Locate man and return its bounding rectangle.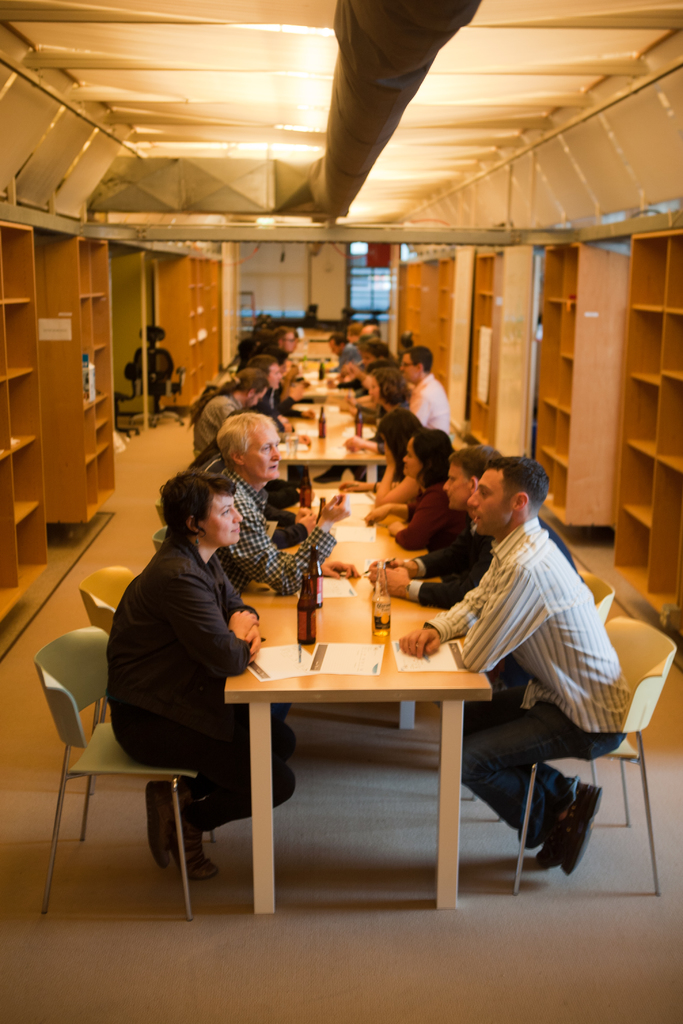
detection(394, 333, 463, 429).
